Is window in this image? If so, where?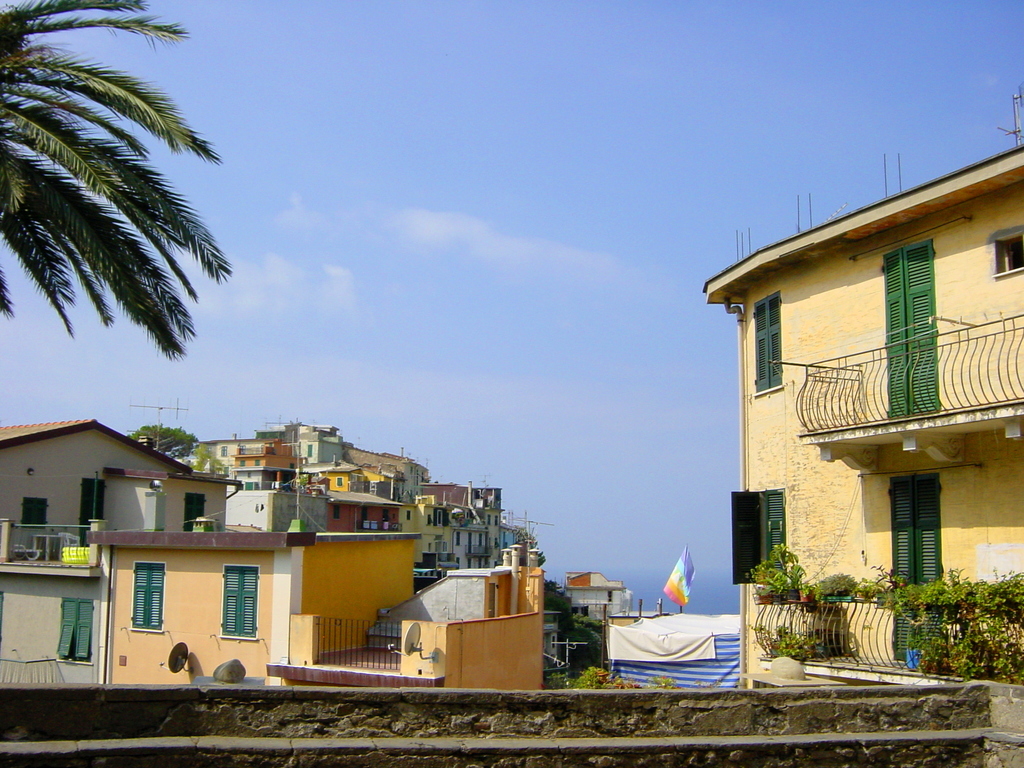
Yes, at box=[186, 488, 211, 536].
